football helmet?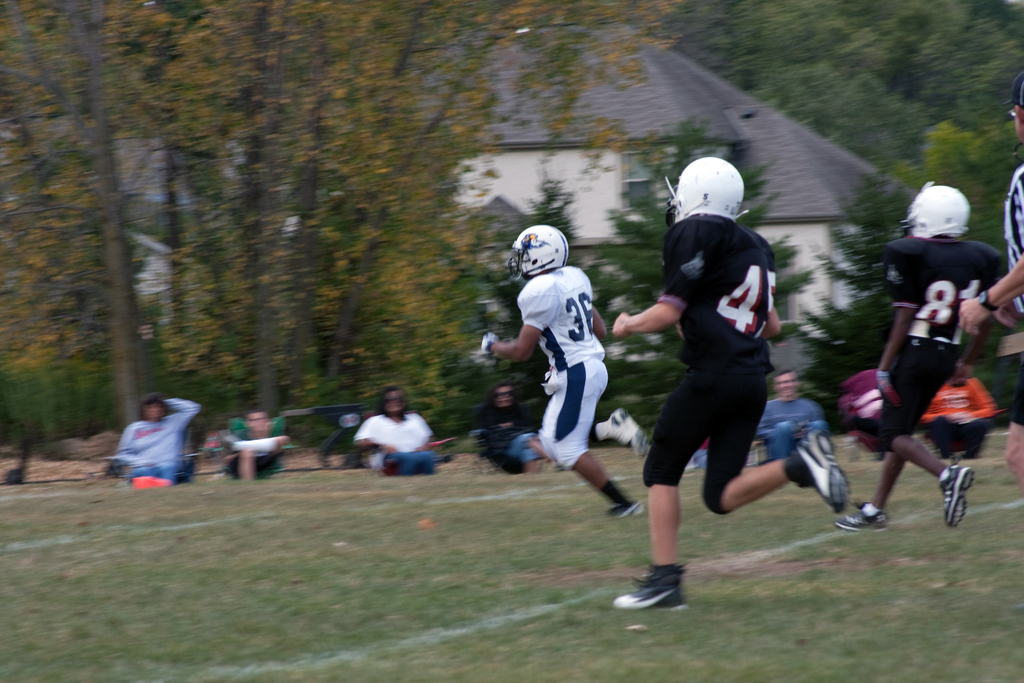
{"x1": 511, "y1": 223, "x2": 576, "y2": 288}
